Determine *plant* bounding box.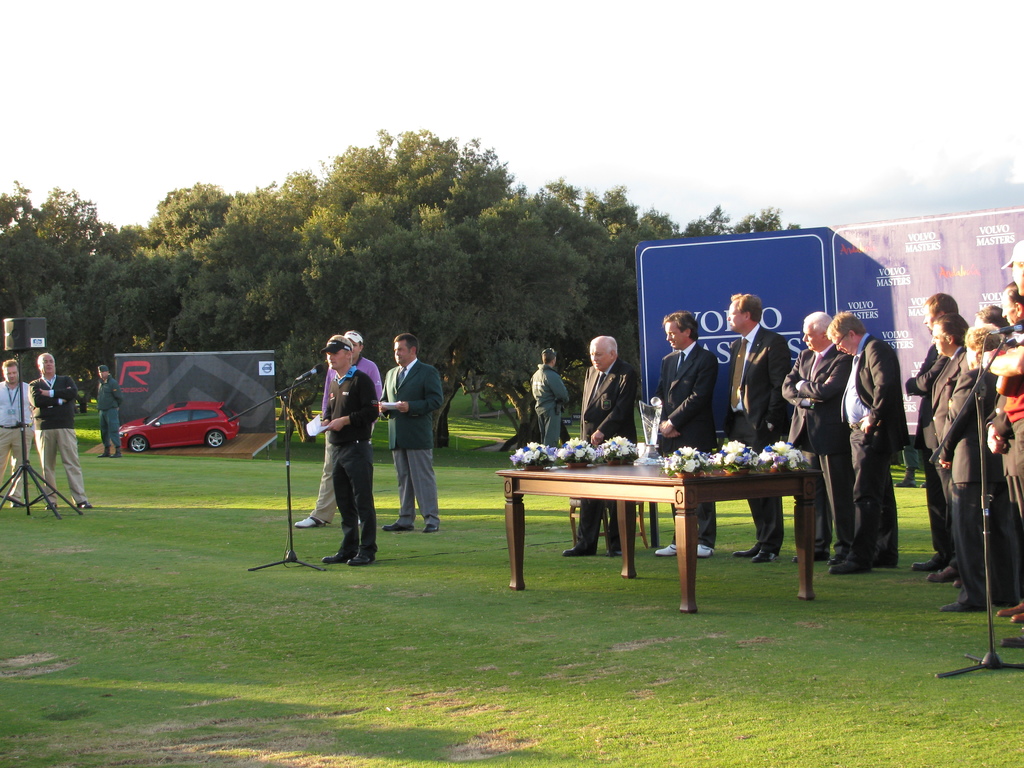
Determined: select_region(509, 438, 559, 468).
